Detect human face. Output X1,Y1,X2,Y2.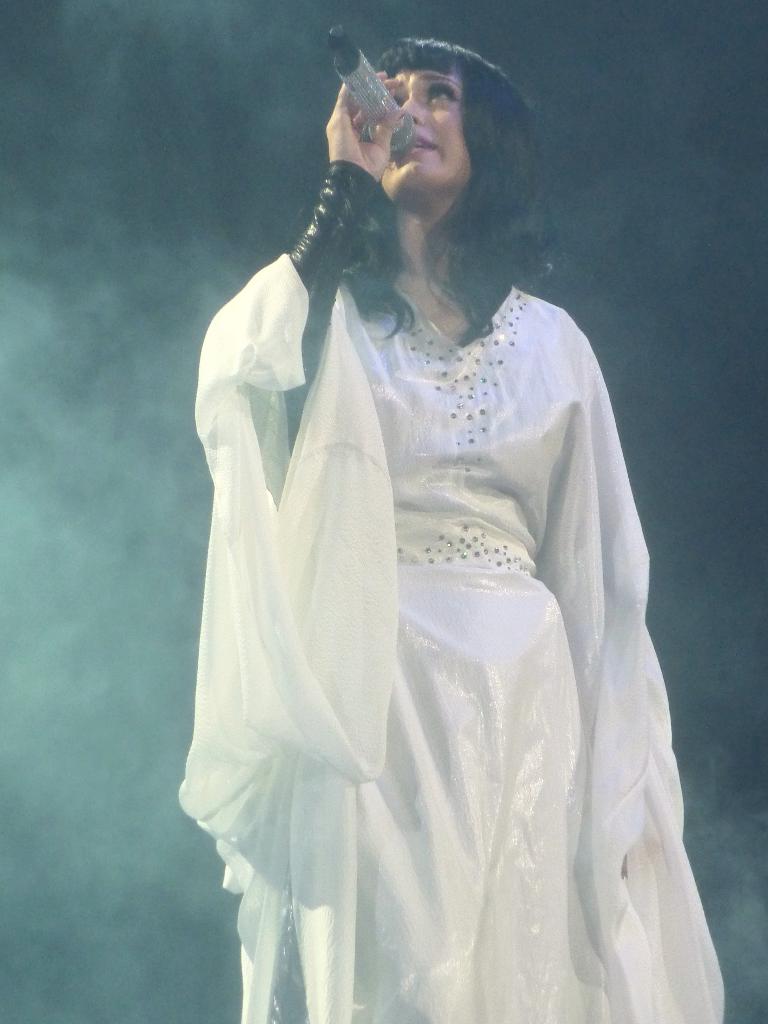
382,63,465,202.
